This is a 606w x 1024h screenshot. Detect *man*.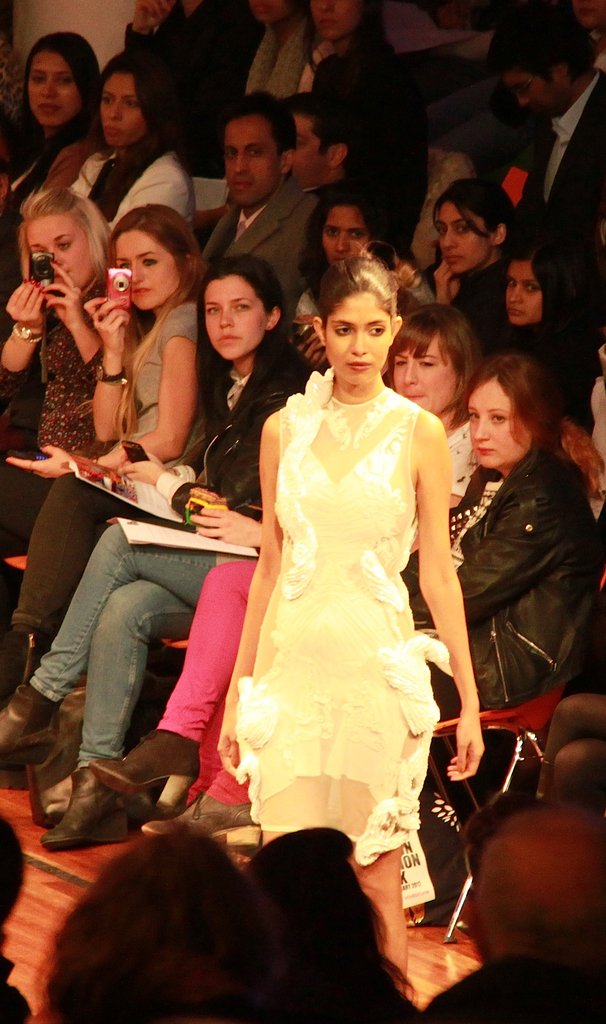
{"left": 124, "top": 0, "right": 264, "bottom": 180}.
